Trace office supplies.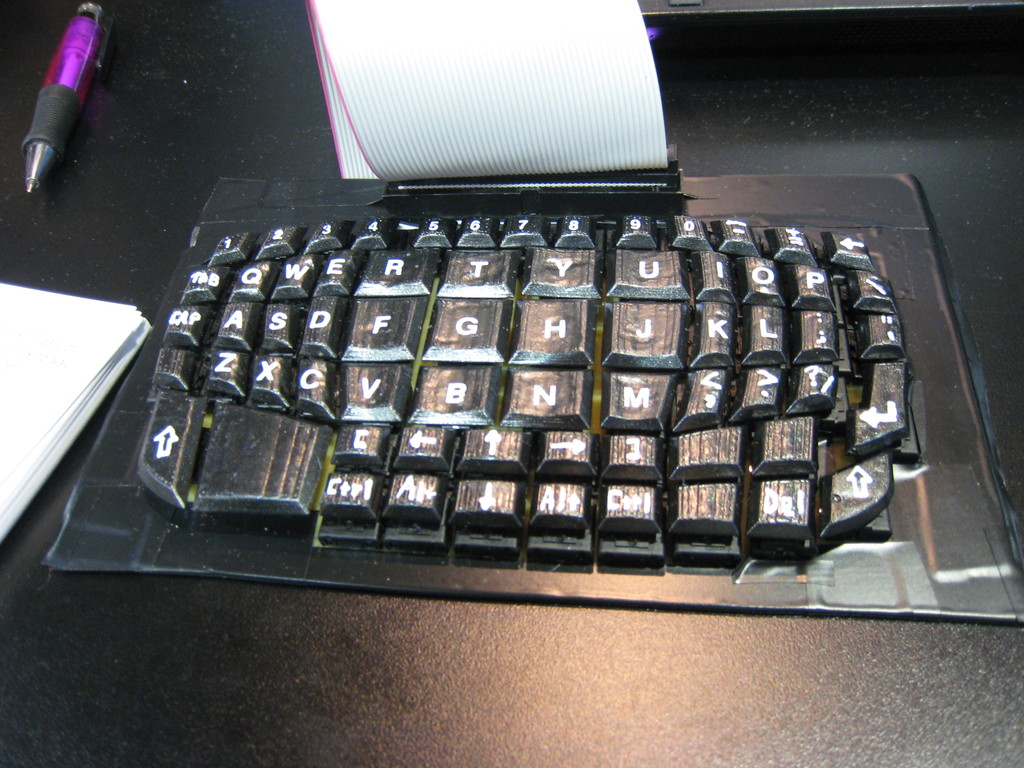
Traced to <region>26, 26, 1022, 634</region>.
